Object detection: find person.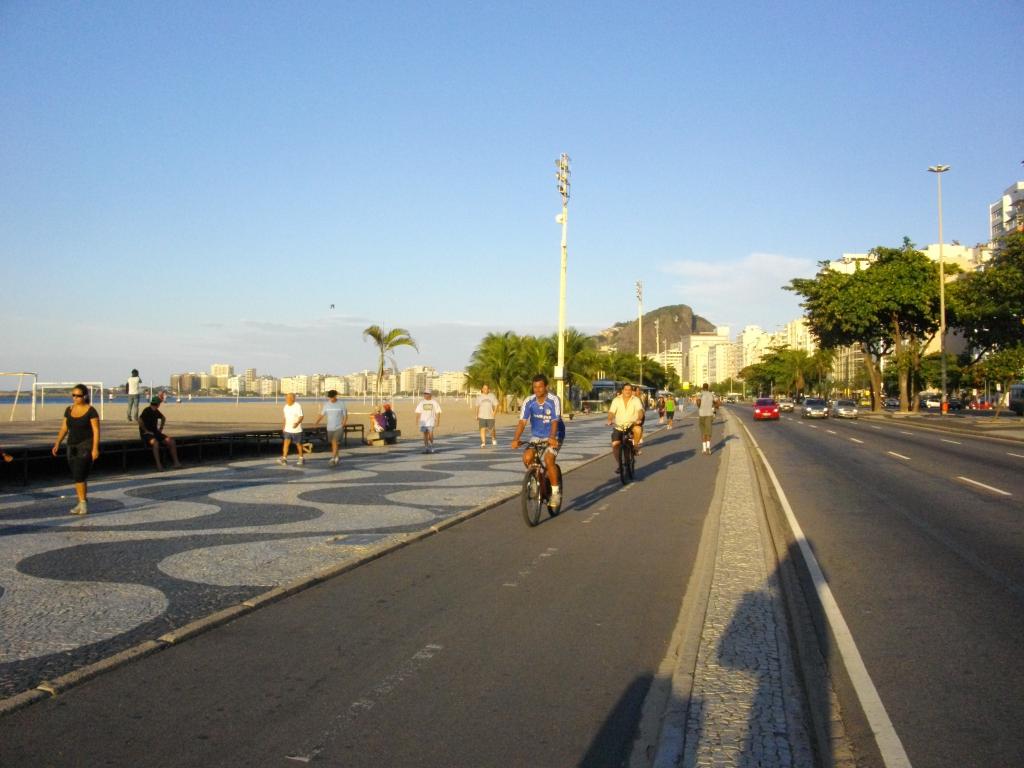
[367, 407, 384, 447].
